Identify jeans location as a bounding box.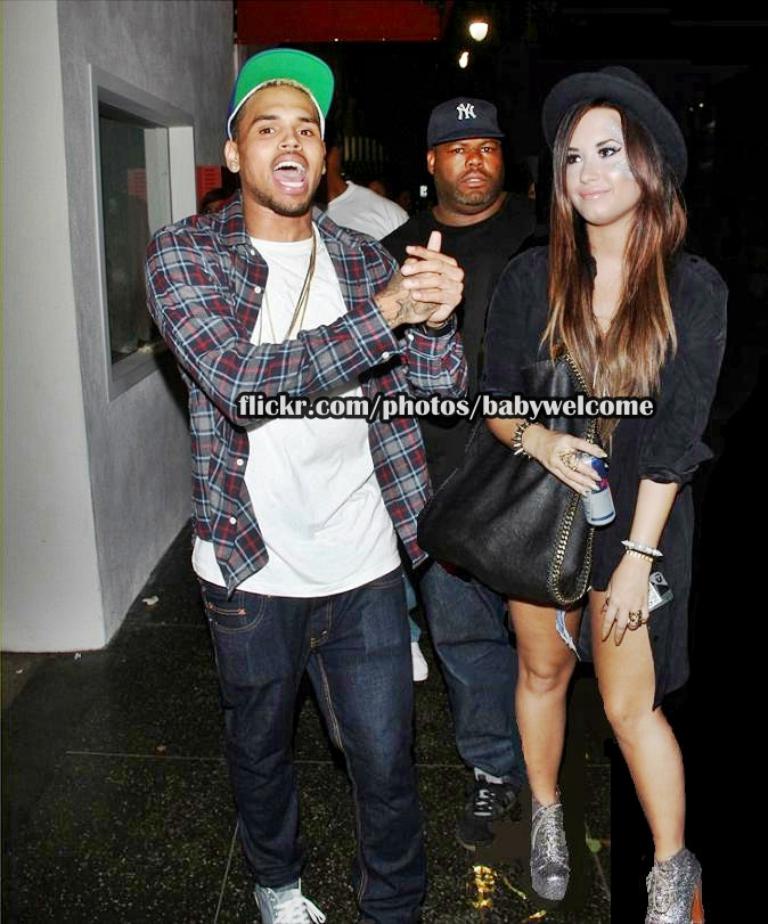
select_region(202, 575, 455, 910).
